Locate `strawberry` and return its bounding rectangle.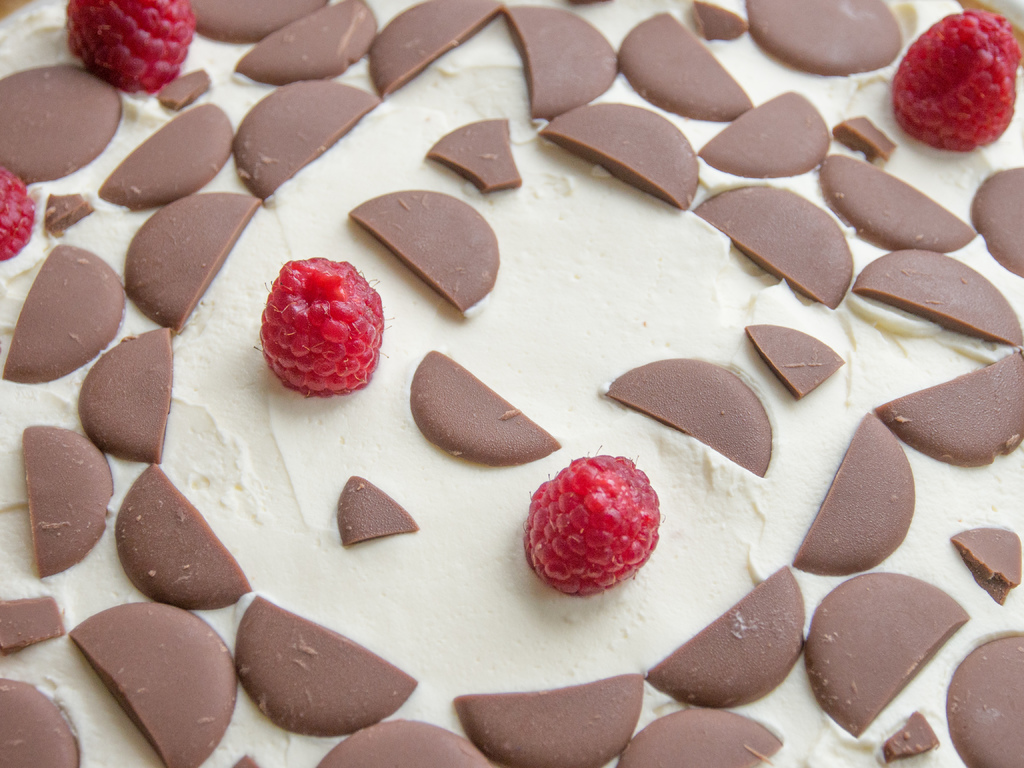
region(245, 240, 393, 417).
